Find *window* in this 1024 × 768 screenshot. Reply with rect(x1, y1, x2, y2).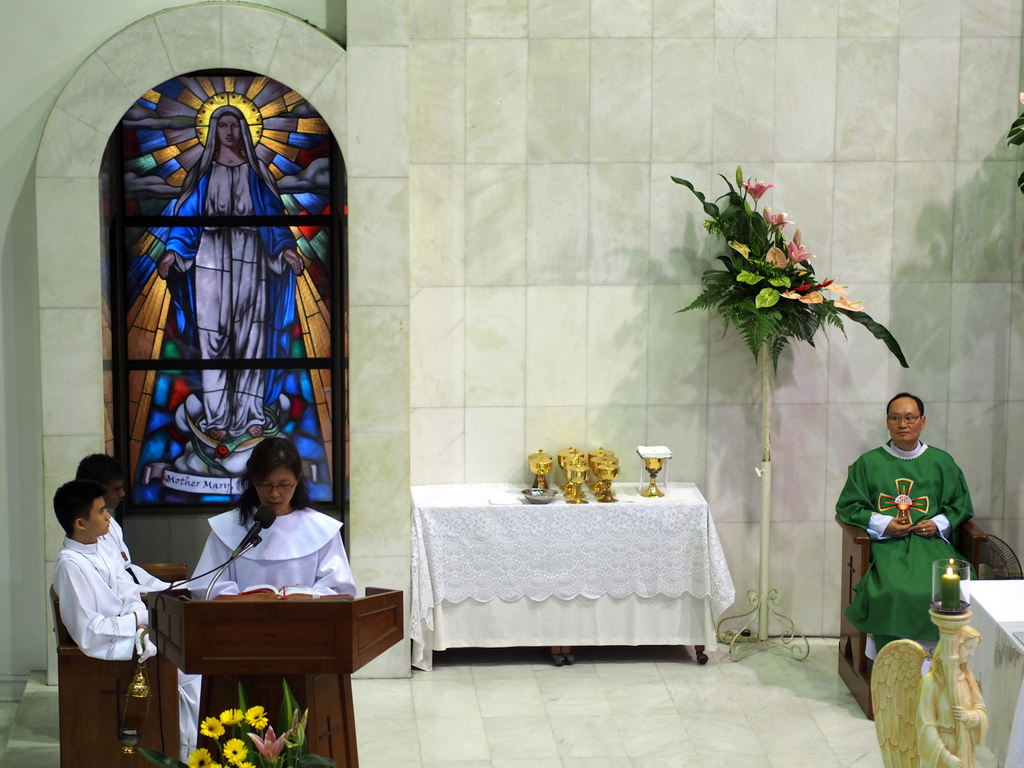
rect(90, 143, 326, 504).
